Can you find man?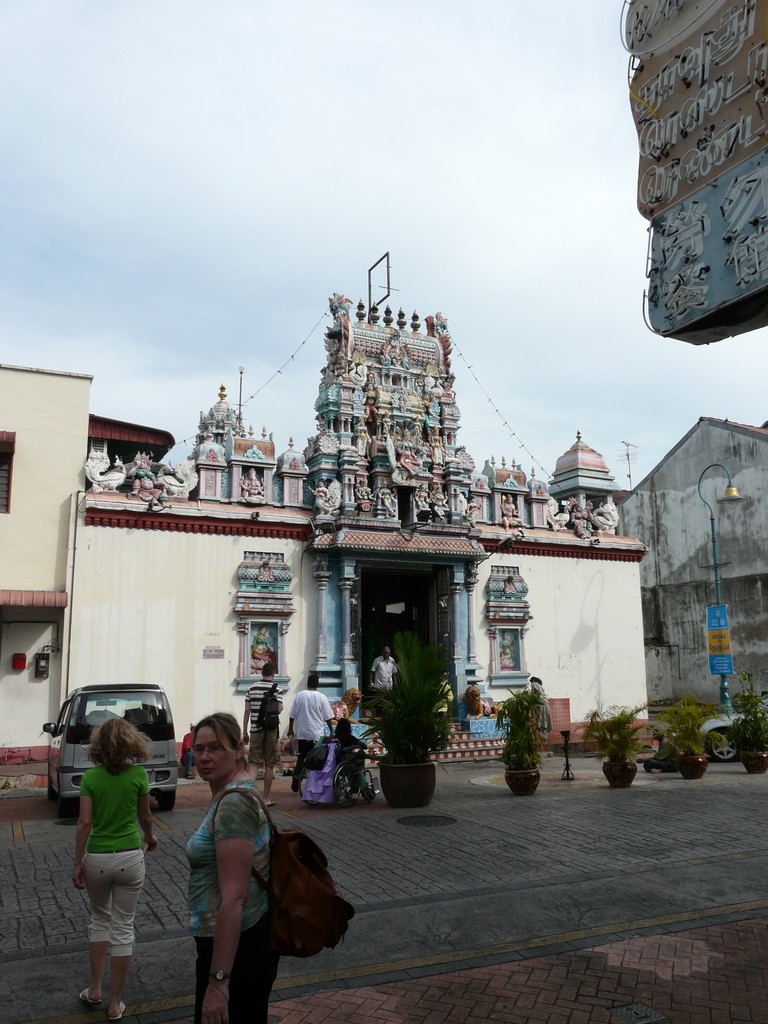
Yes, bounding box: {"x1": 240, "y1": 659, "x2": 288, "y2": 805}.
